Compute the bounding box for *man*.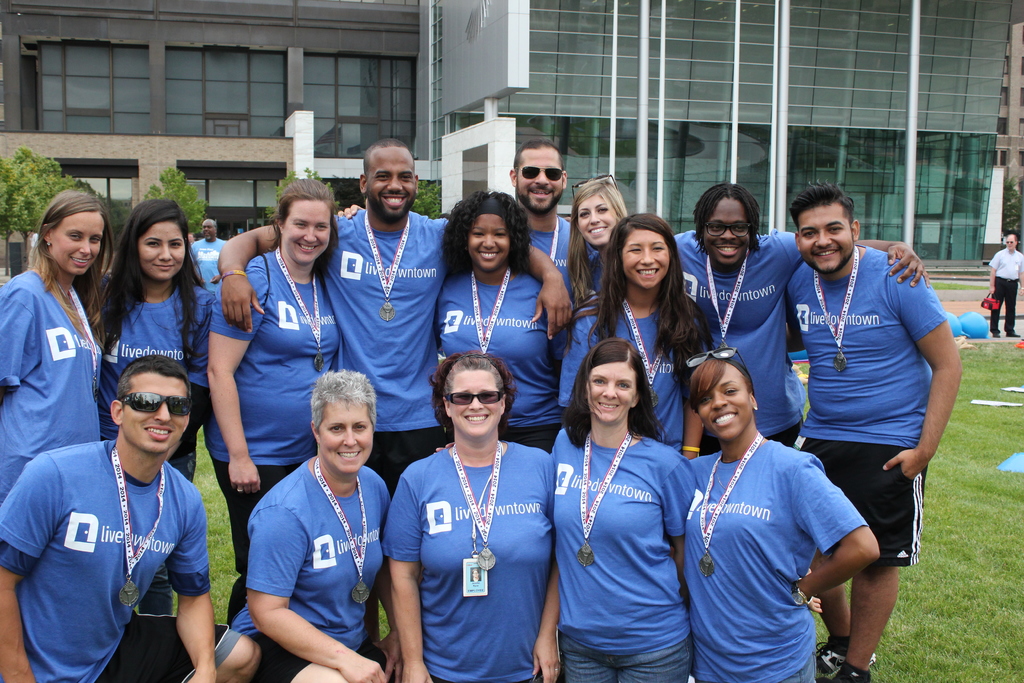
l=184, t=220, r=228, b=296.
